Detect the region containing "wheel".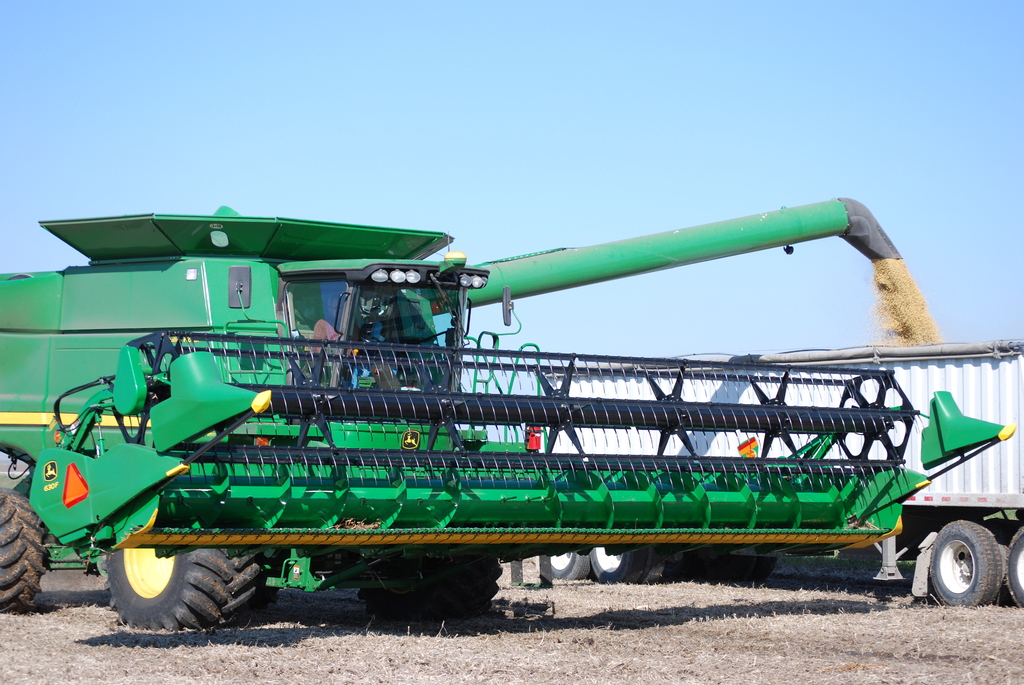
<bbox>925, 518, 1001, 601</bbox>.
